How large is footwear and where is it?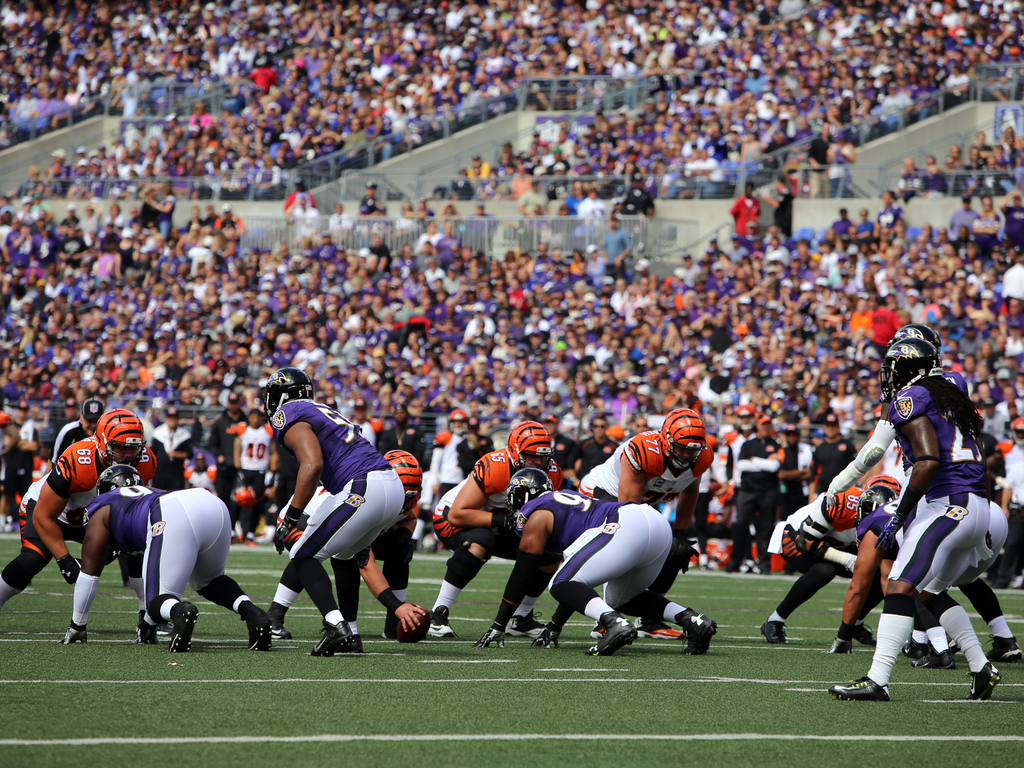
Bounding box: {"left": 429, "top": 606, "right": 454, "bottom": 641}.
